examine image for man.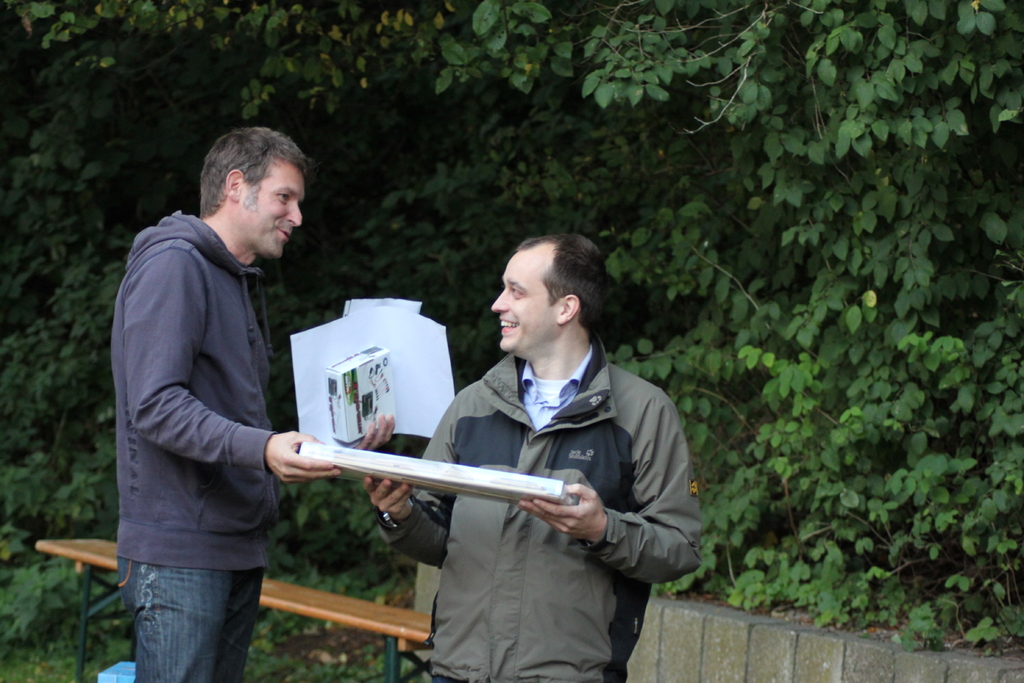
Examination result: 100:107:338:680.
